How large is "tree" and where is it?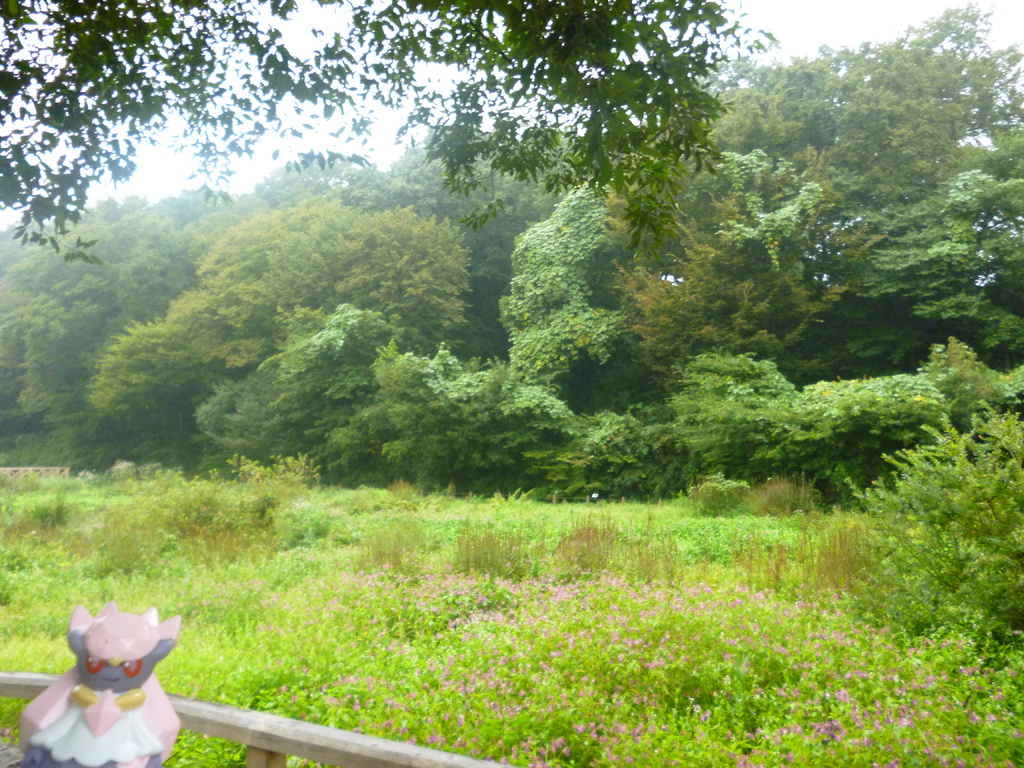
Bounding box: <region>0, 1, 779, 276</region>.
